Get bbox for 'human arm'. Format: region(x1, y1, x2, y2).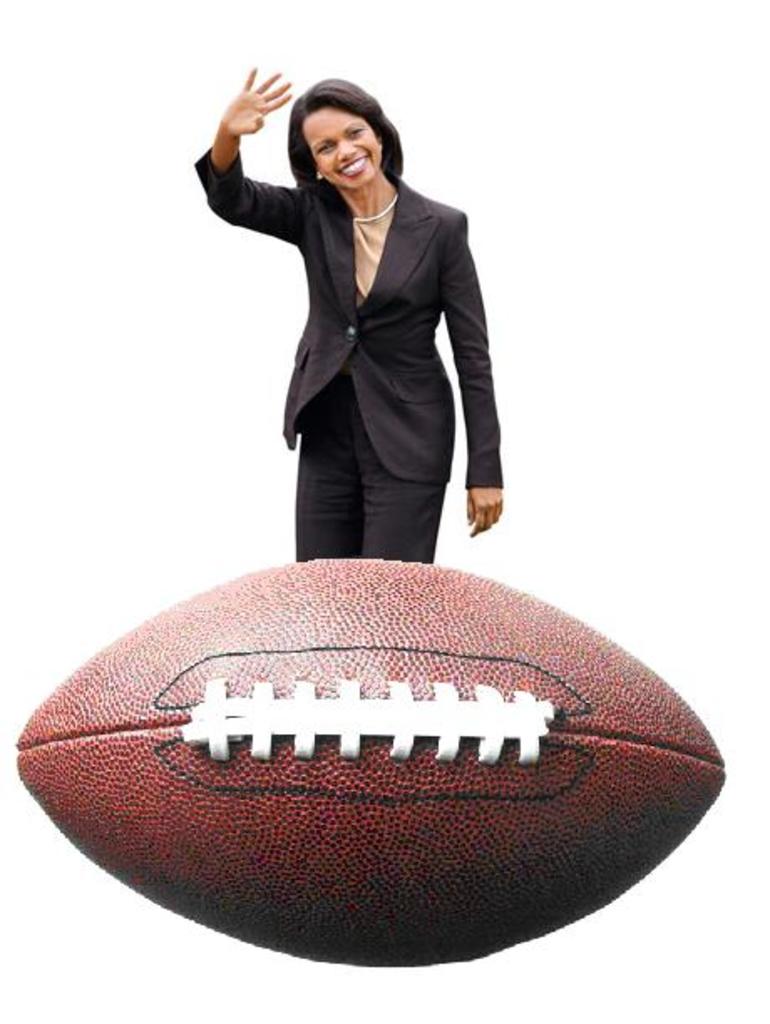
region(189, 59, 291, 253).
